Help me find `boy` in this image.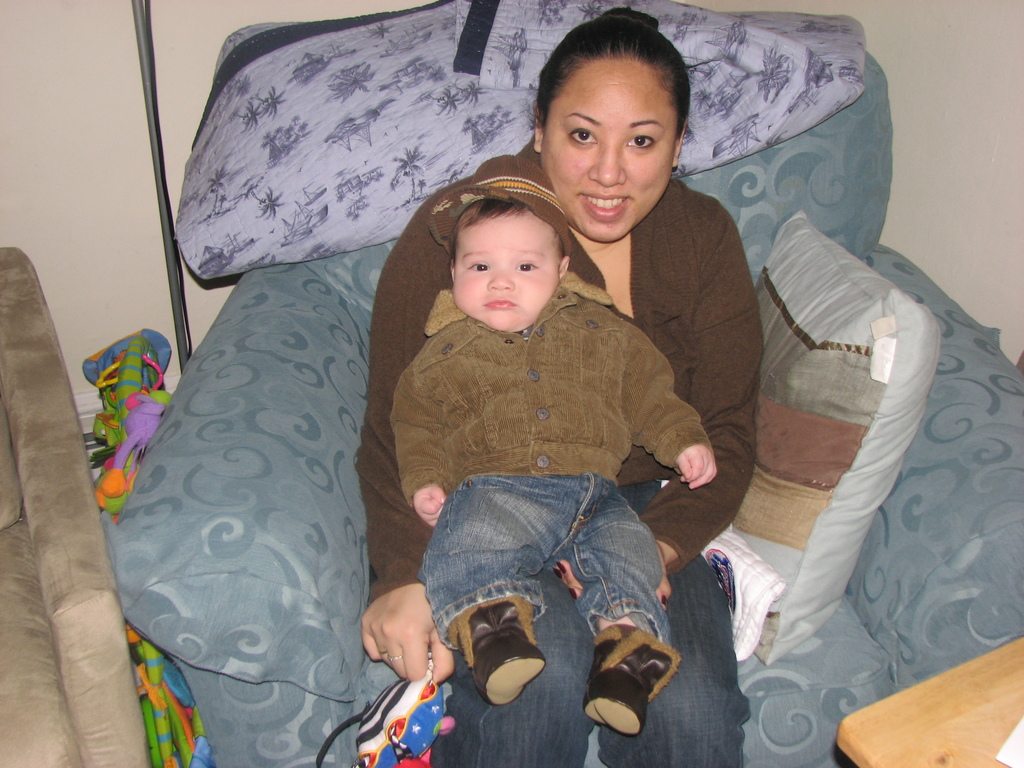
Found it: l=369, t=133, r=717, b=723.
